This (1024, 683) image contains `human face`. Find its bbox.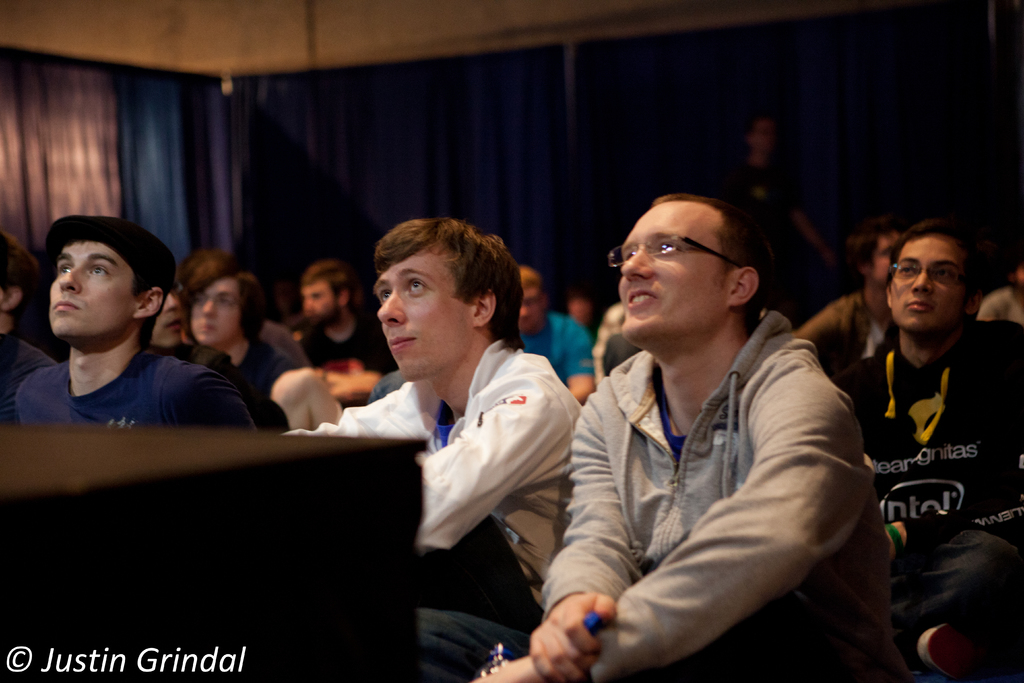
l=154, t=289, r=186, b=344.
